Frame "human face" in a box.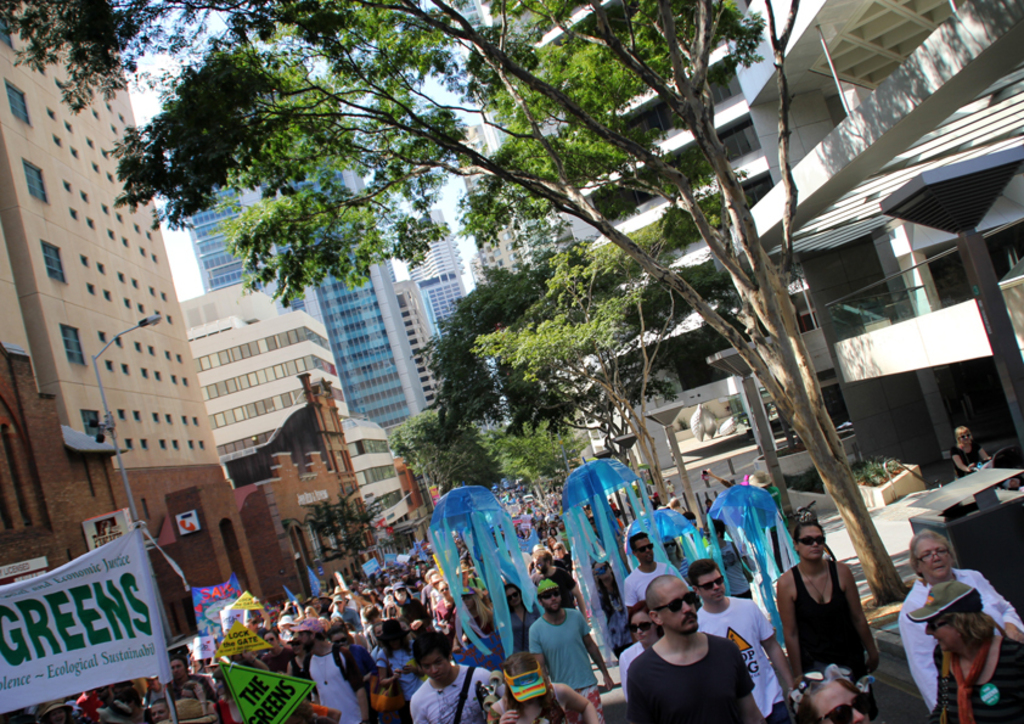
crop(444, 588, 452, 597).
